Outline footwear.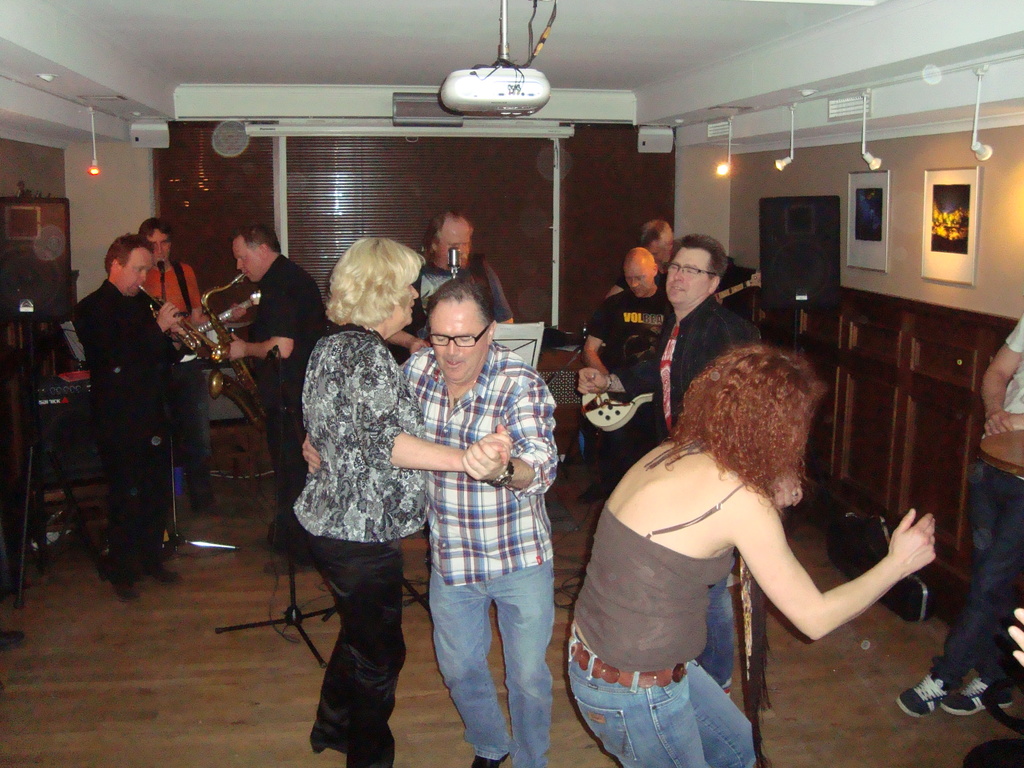
Outline: locate(578, 482, 604, 503).
